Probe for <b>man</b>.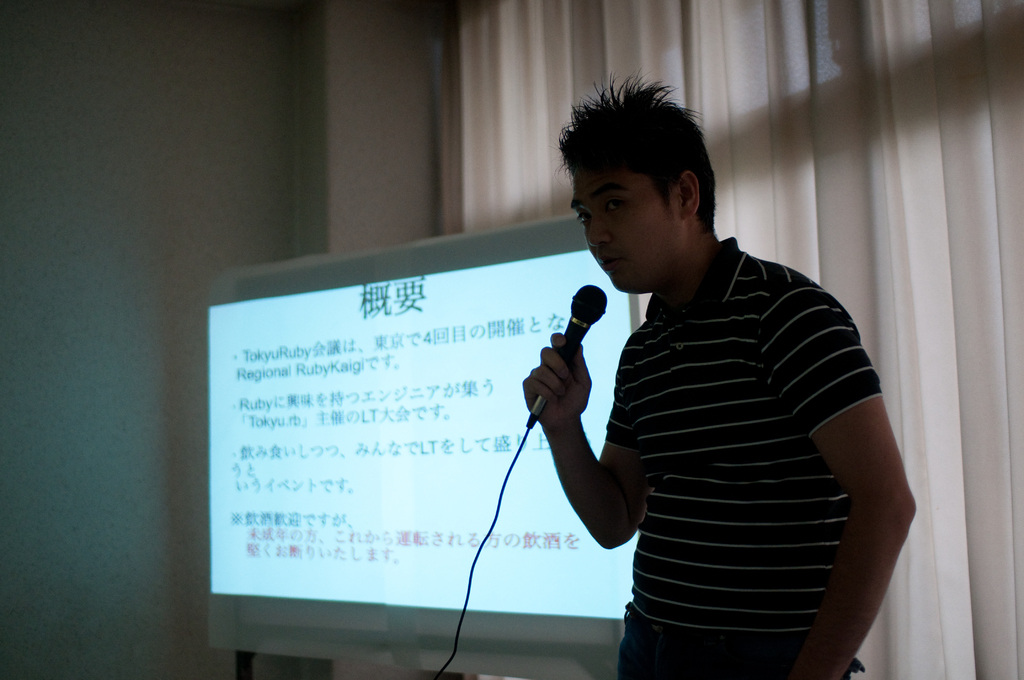
Probe result: (left=461, top=85, right=895, bottom=667).
